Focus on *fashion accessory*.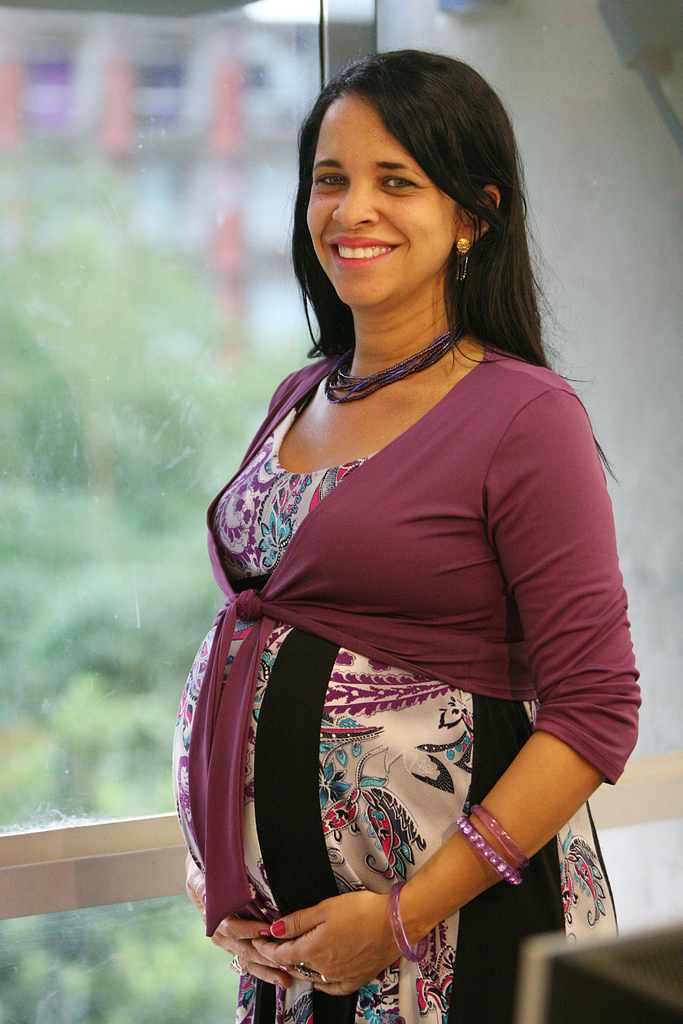
Focused at Rect(393, 881, 431, 967).
